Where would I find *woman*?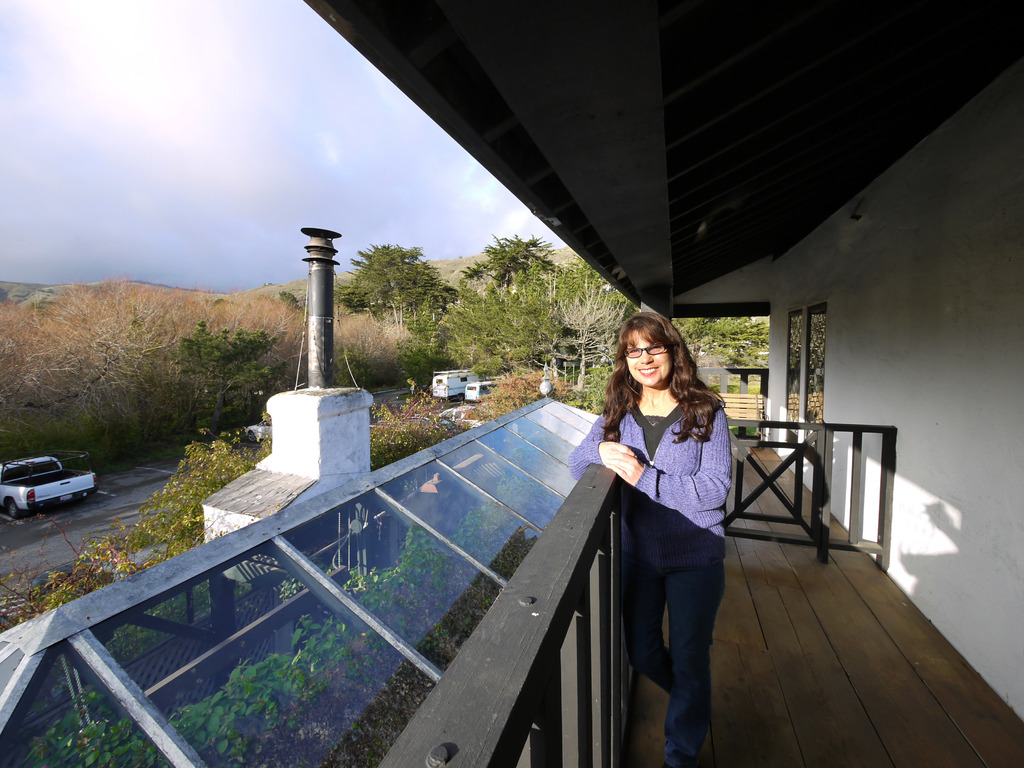
At {"x1": 577, "y1": 303, "x2": 746, "y2": 745}.
